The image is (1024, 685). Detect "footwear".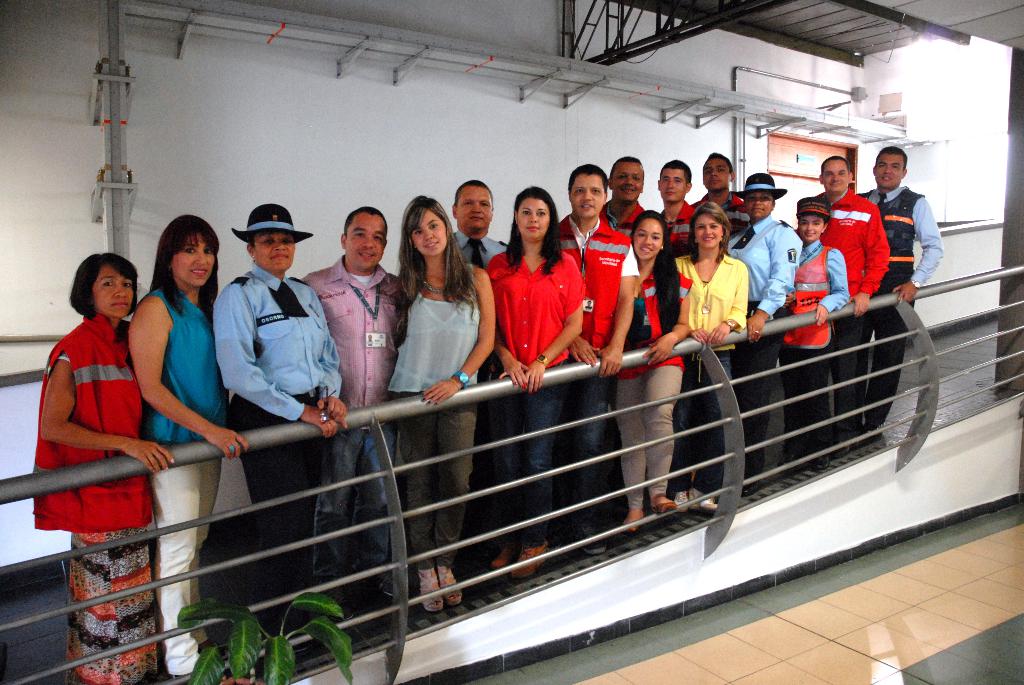
Detection: region(573, 518, 610, 553).
